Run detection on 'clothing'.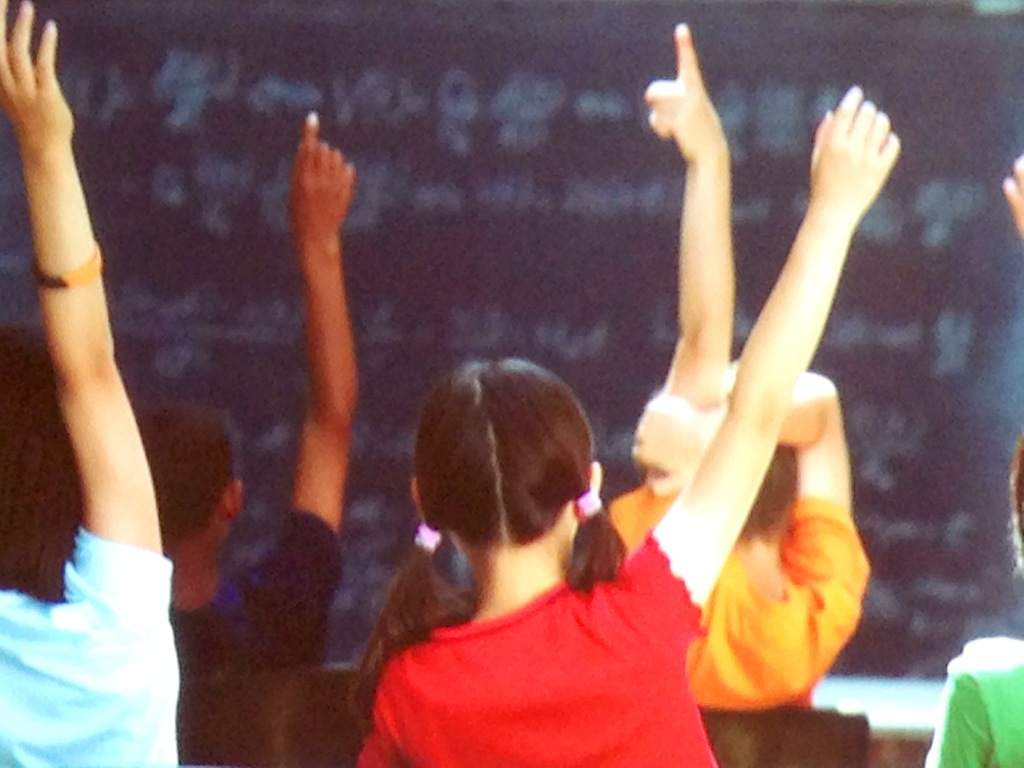
Result: <region>0, 535, 182, 766</region>.
